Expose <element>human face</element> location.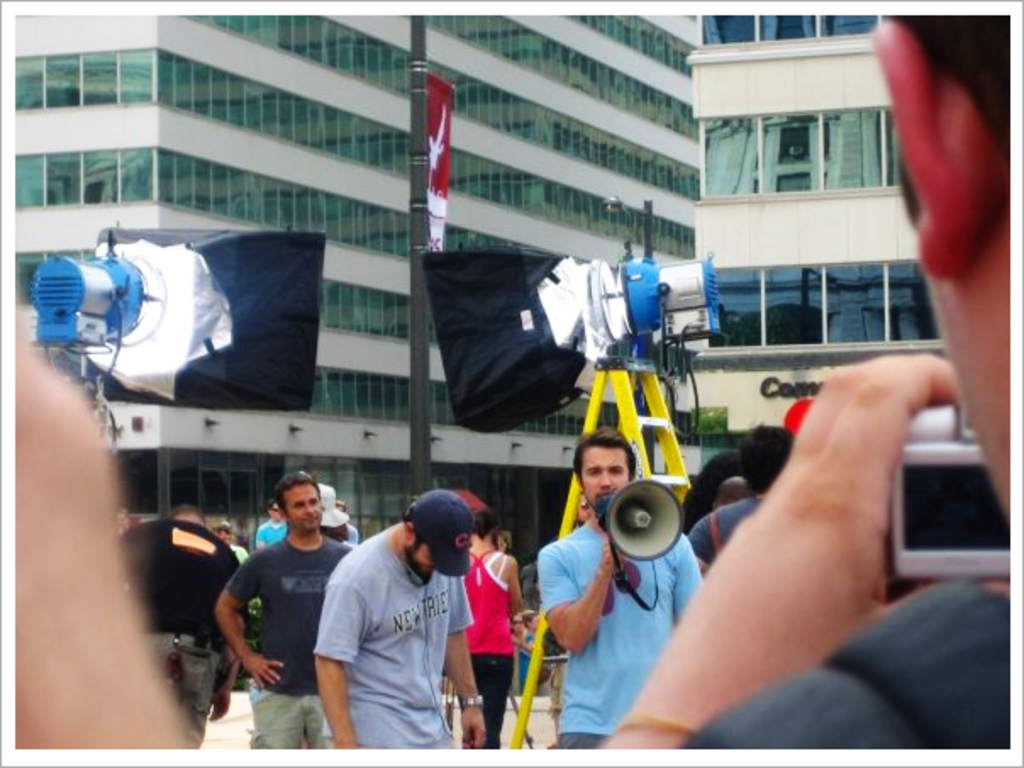
Exposed at 582,446,629,505.
